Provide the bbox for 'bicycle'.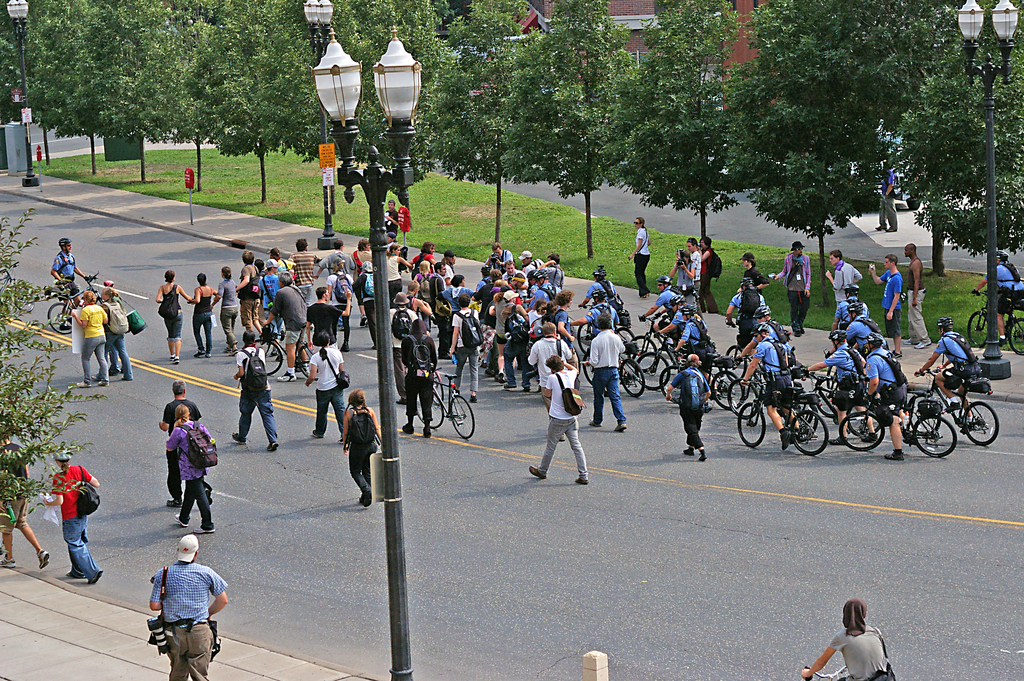
box=[895, 352, 1009, 461].
